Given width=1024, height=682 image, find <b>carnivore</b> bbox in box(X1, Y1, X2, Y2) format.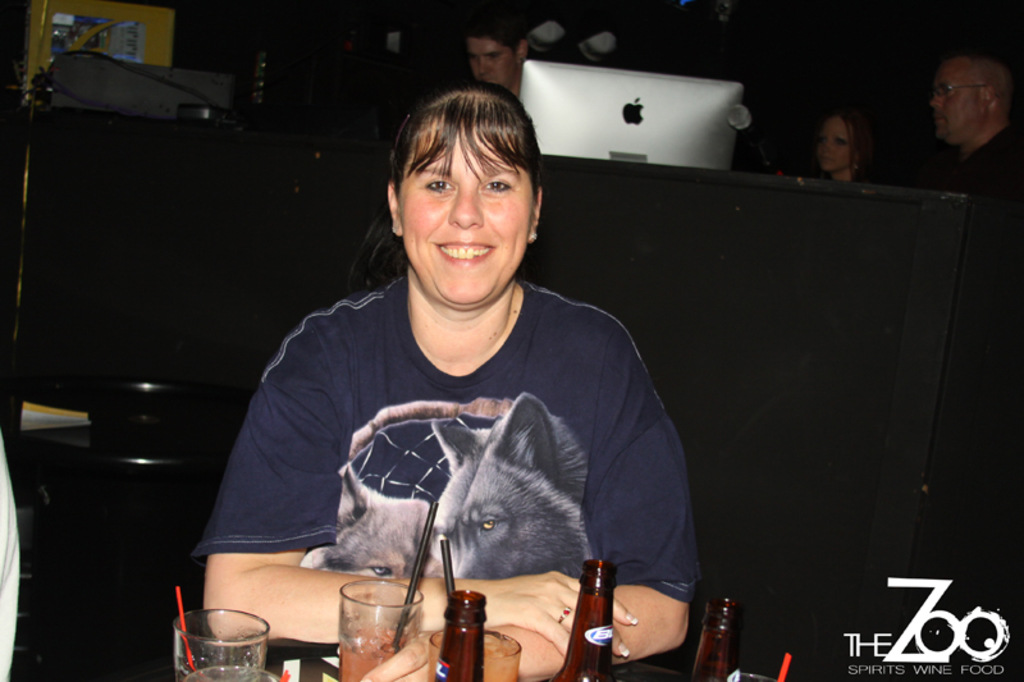
box(294, 407, 620, 607).
